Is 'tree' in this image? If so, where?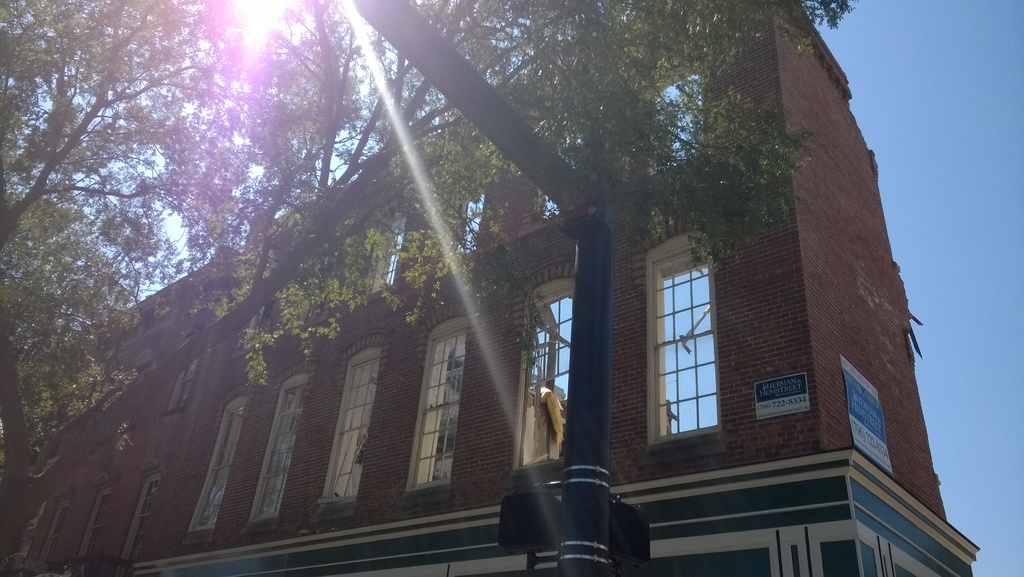
Yes, at box(0, 0, 998, 575).
